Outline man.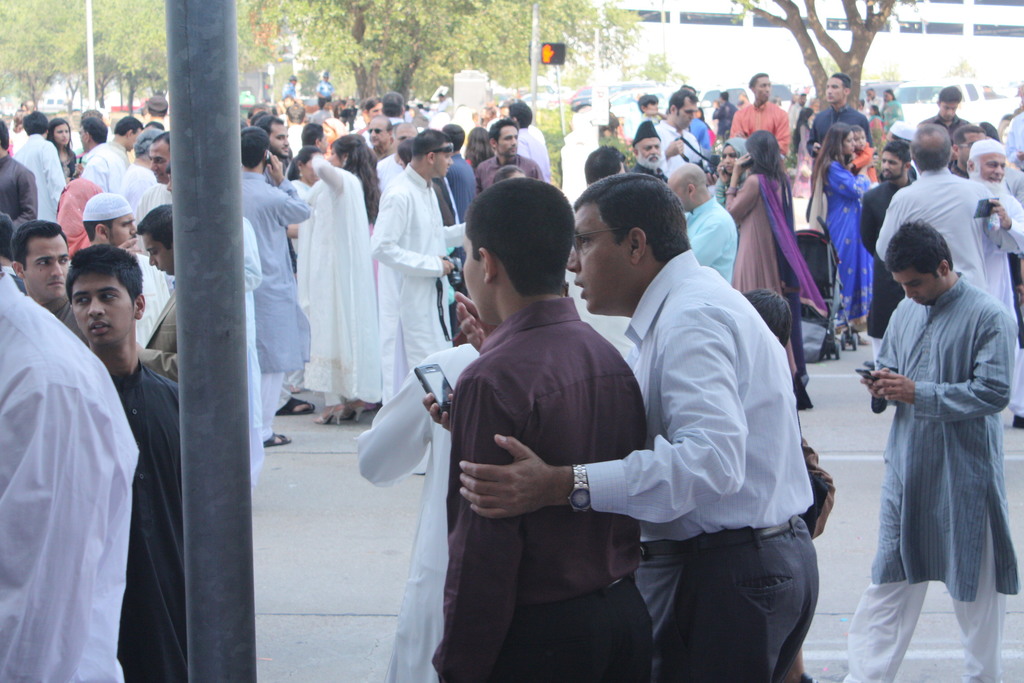
Outline: (left=362, top=92, right=410, bottom=146).
